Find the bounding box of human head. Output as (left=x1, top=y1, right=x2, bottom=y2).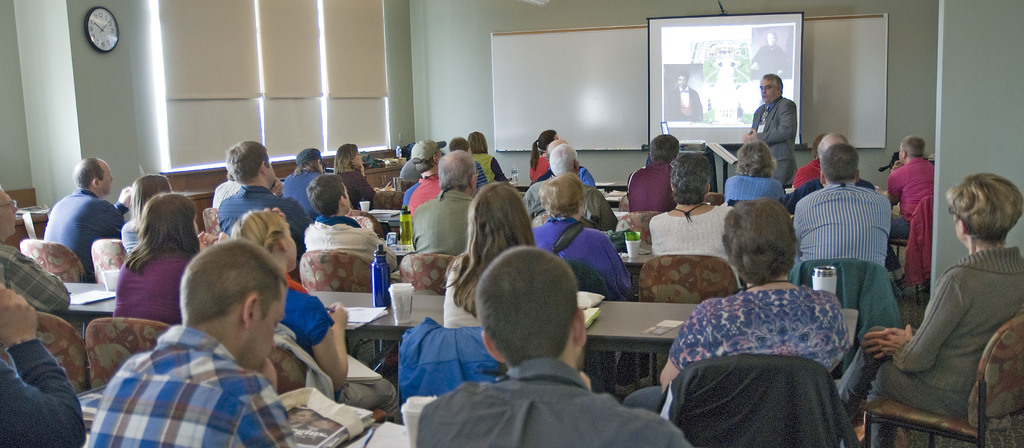
(left=0, top=185, right=22, bottom=244).
